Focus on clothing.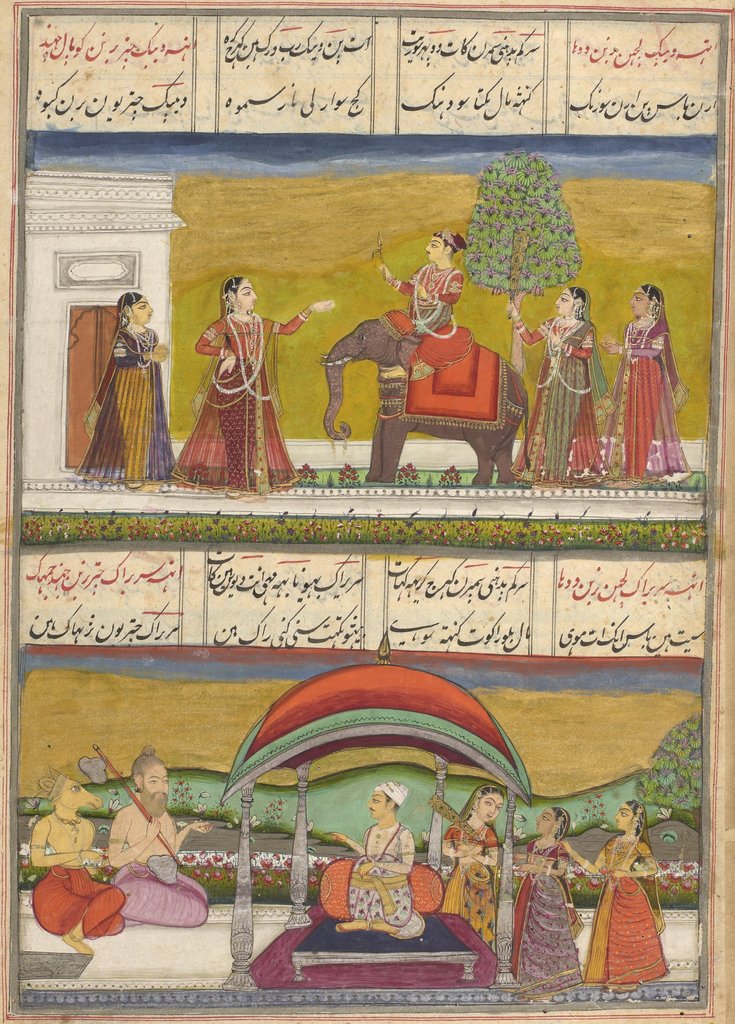
Focused at bbox=[74, 324, 177, 483].
